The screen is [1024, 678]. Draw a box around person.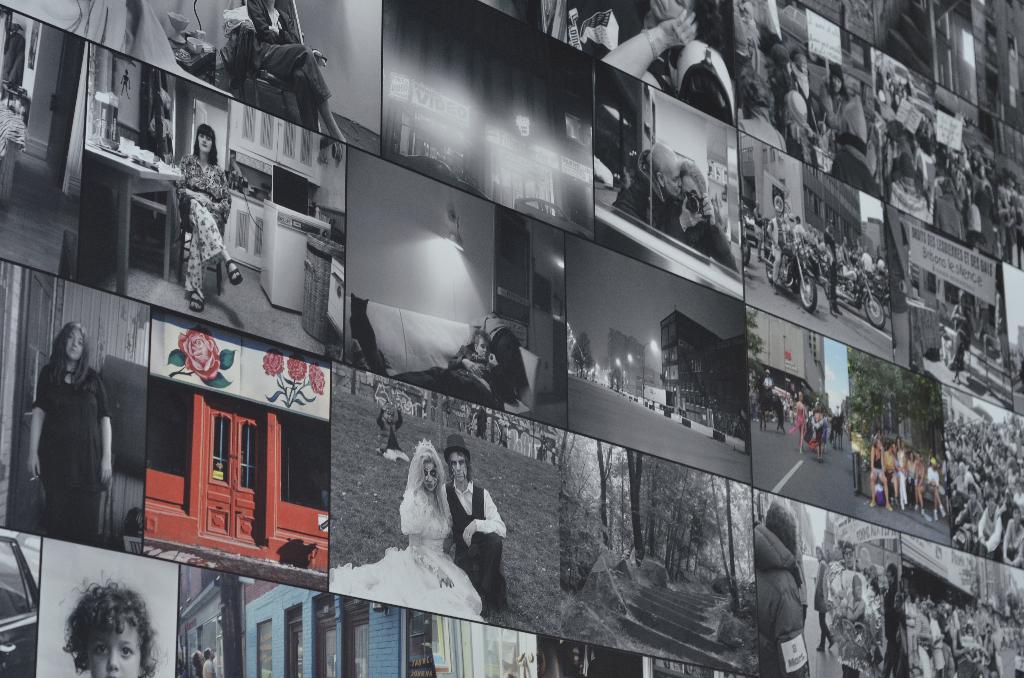
bbox=[439, 432, 509, 616].
